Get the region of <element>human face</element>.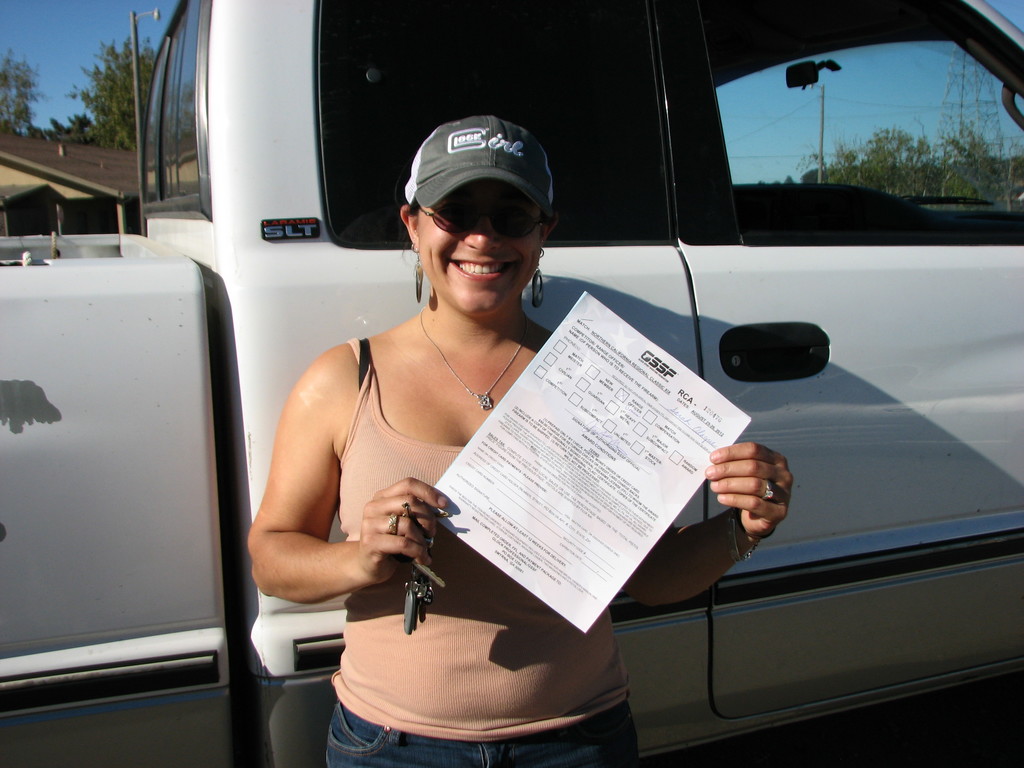
bbox=(418, 173, 543, 314).
